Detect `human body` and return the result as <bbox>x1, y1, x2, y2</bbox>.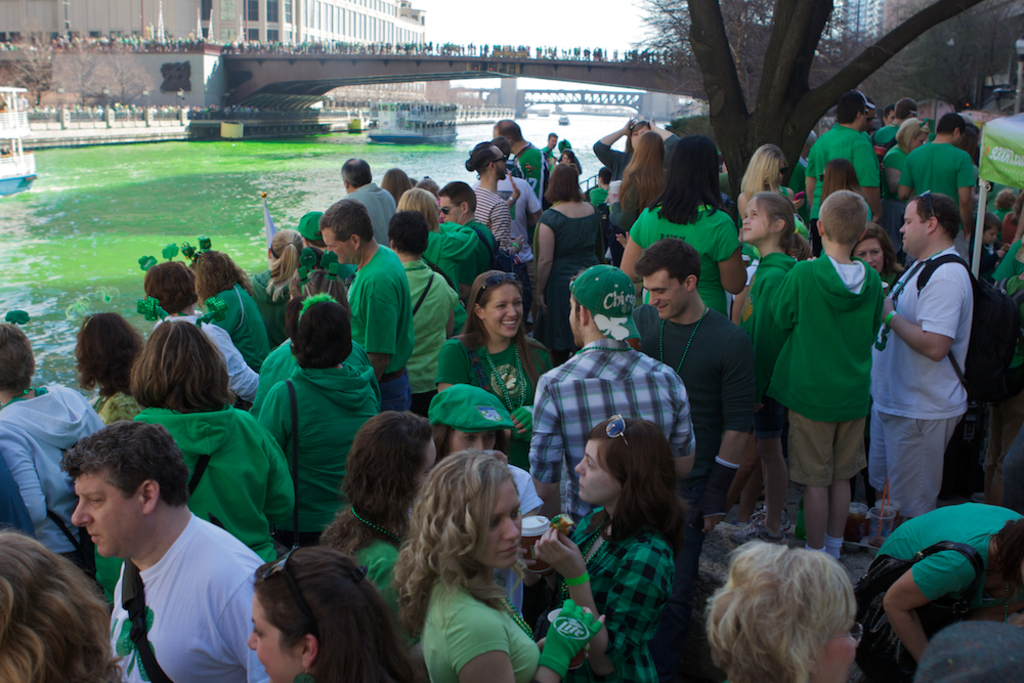
<bbox>884, 119, 932, 193</bbox>.
